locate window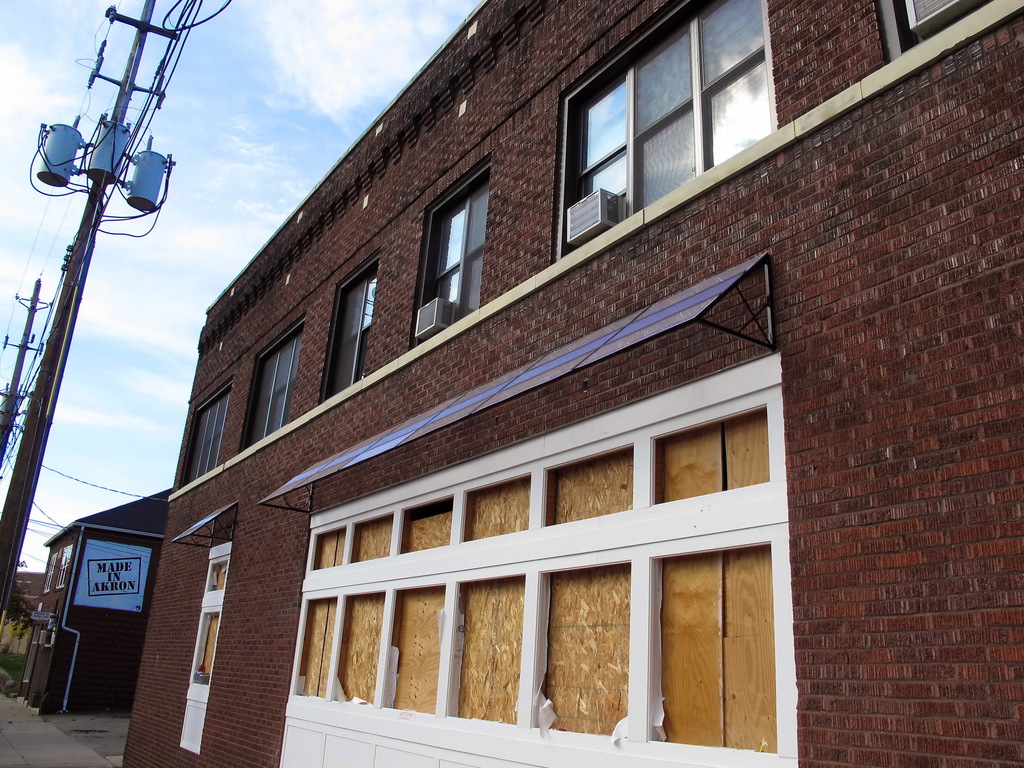
locate(321, 258, 382, 398)
